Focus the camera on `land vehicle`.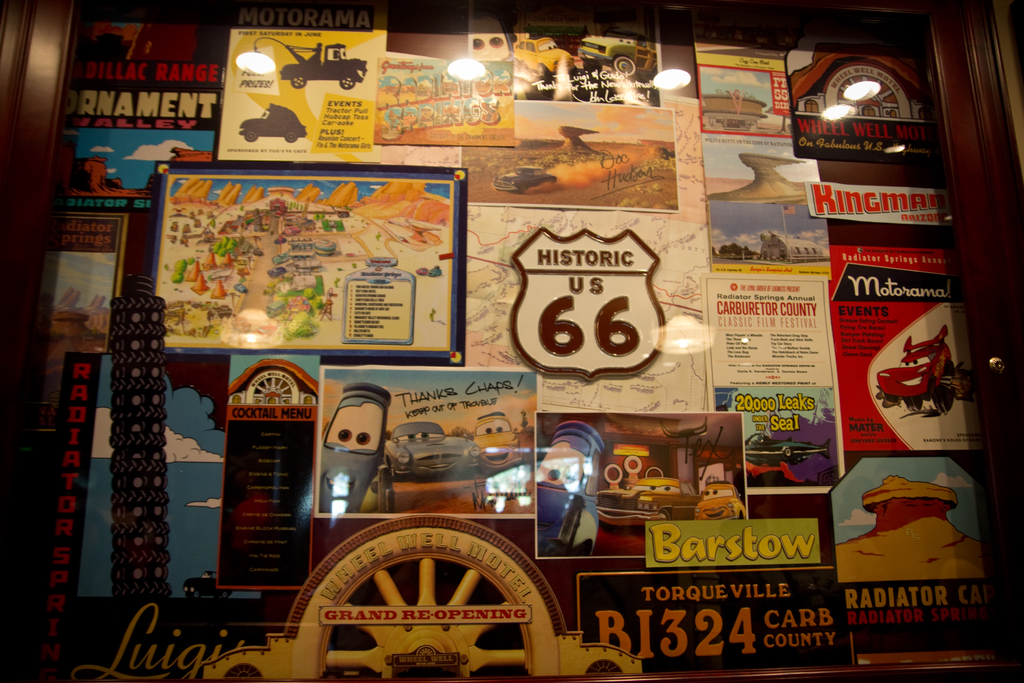
Focus region: 385, 422, 478, 480.
